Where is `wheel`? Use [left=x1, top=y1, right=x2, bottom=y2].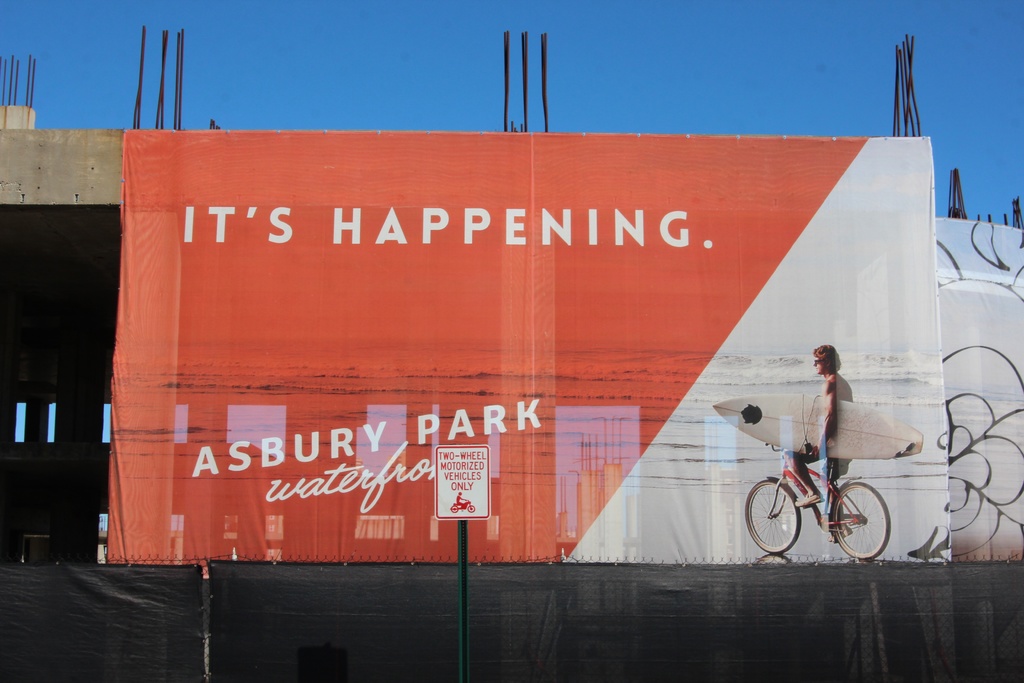
[left=841, top=482, right=900, bottom=561].
